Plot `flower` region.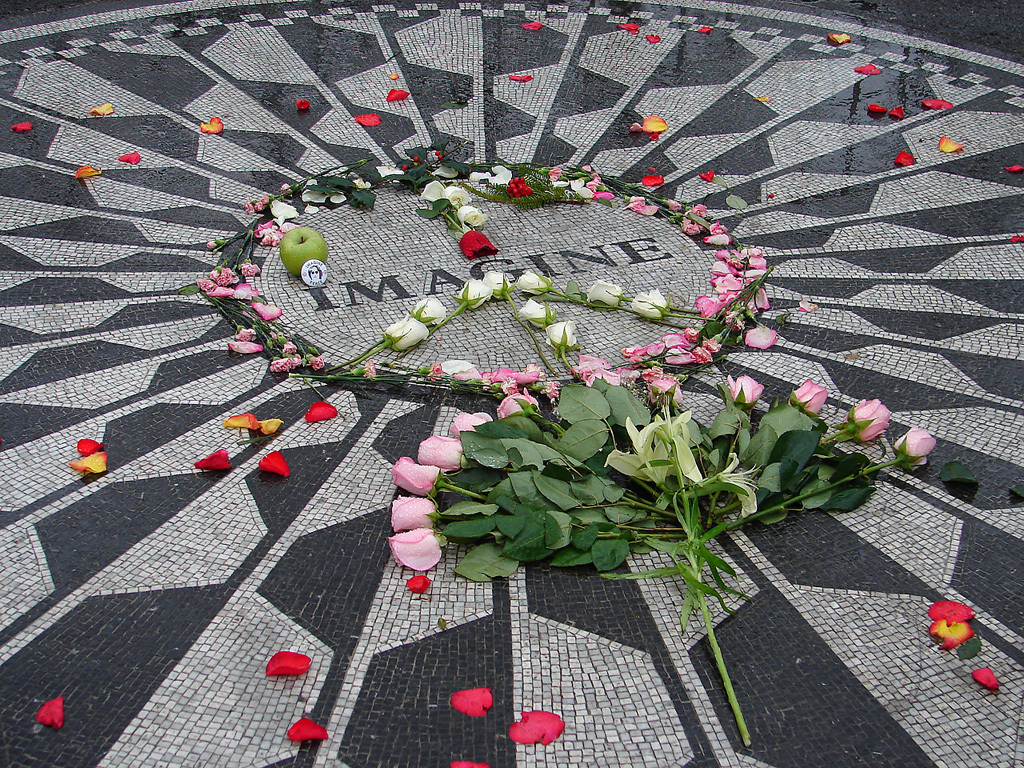
Plotted at (left=498, top=394, right=541, bottom=427).
